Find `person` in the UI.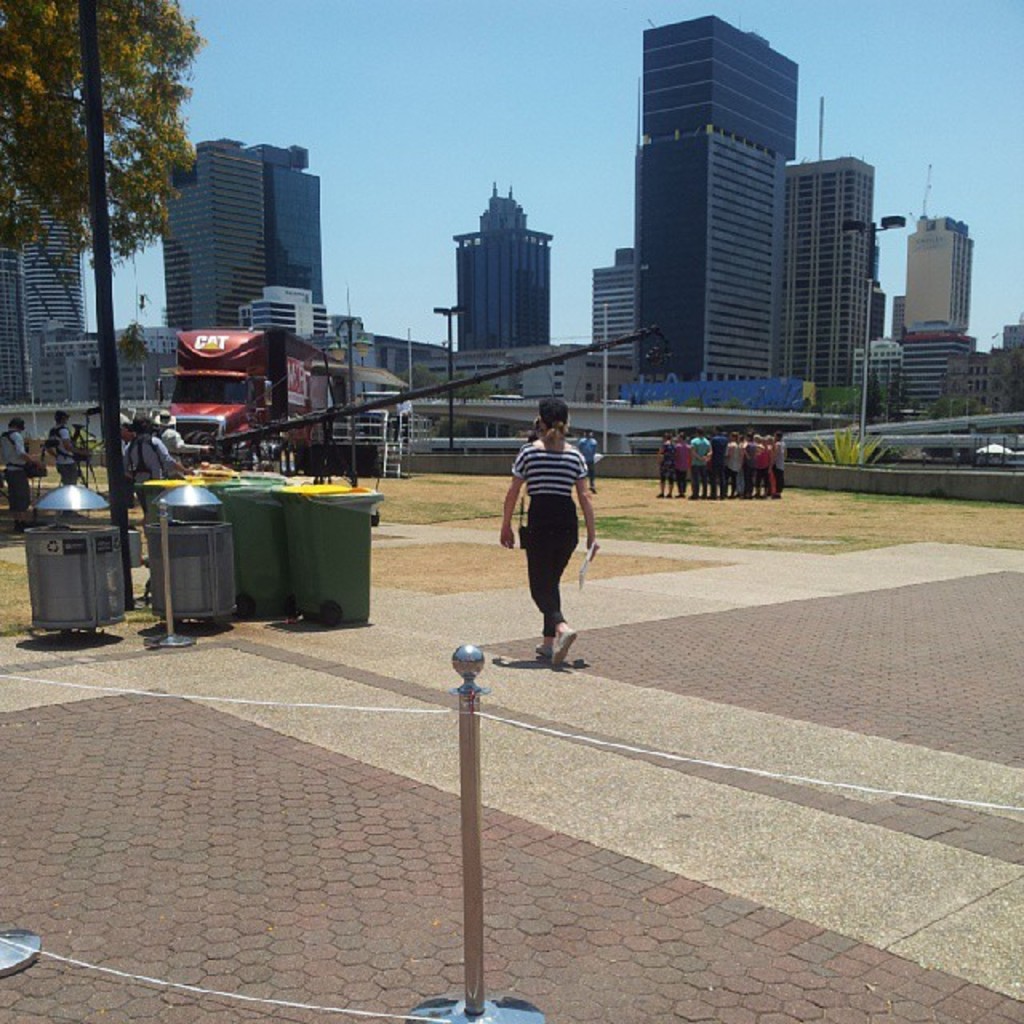
UI element at bbox(120, 408, 200, 514).
